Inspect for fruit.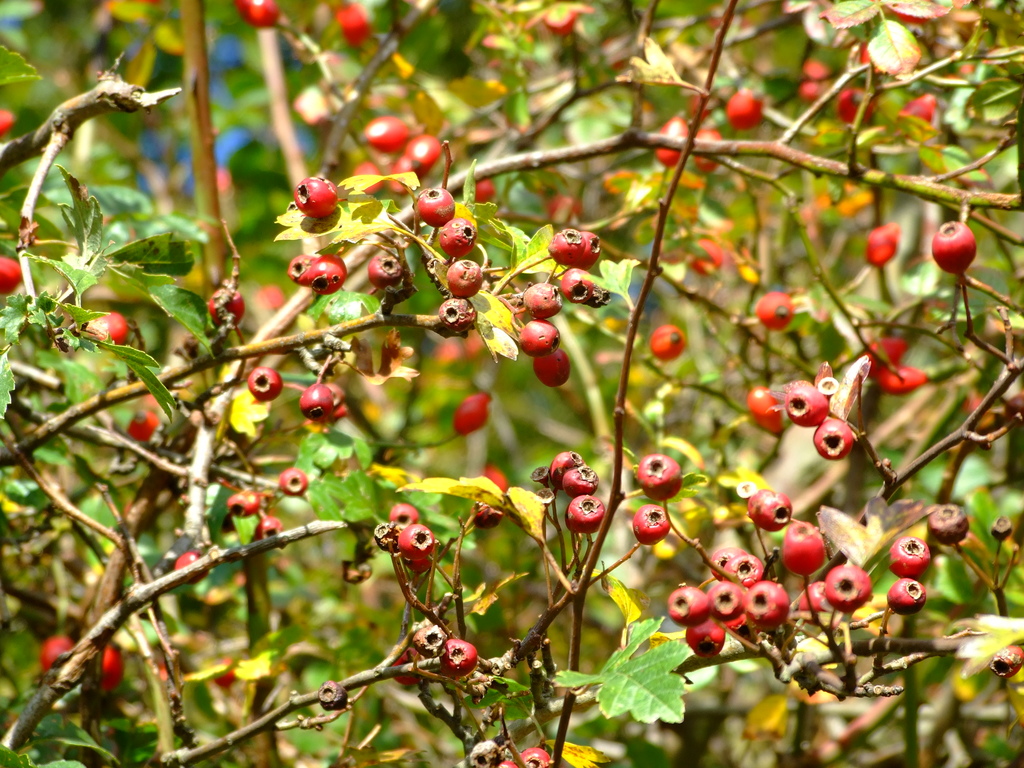
Inspection: (x1=258, y1=515, x2=283, y2=543).
